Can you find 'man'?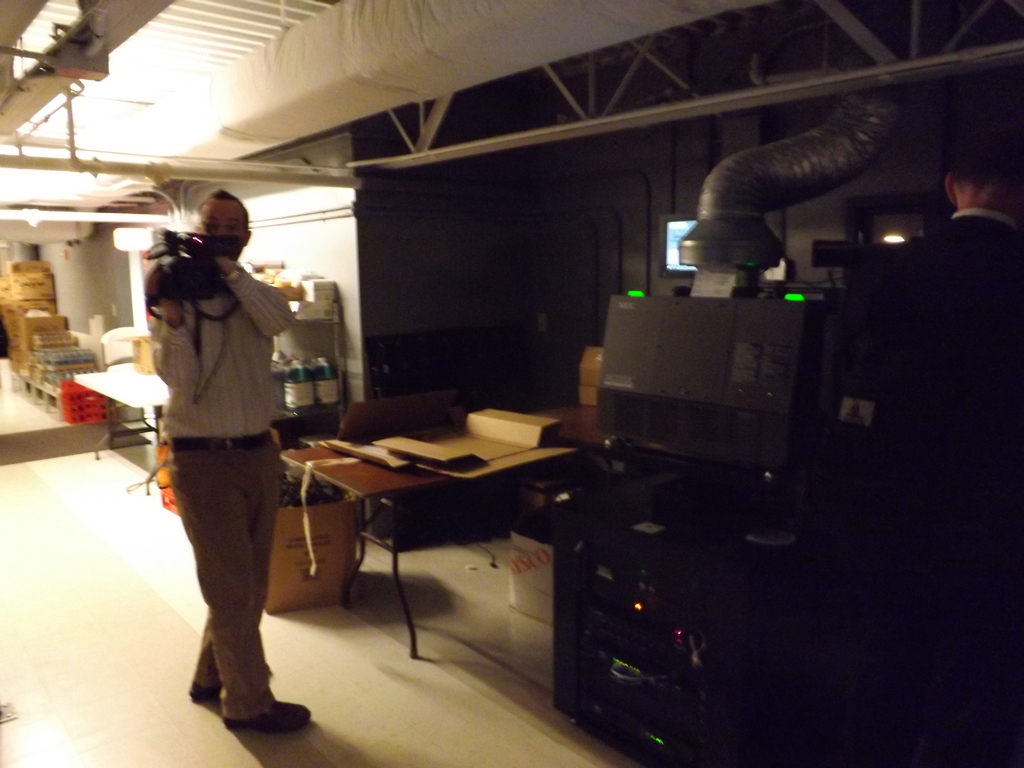
Yes, bounding box: <bbox>145, 188, 312, 733</bbox>.
